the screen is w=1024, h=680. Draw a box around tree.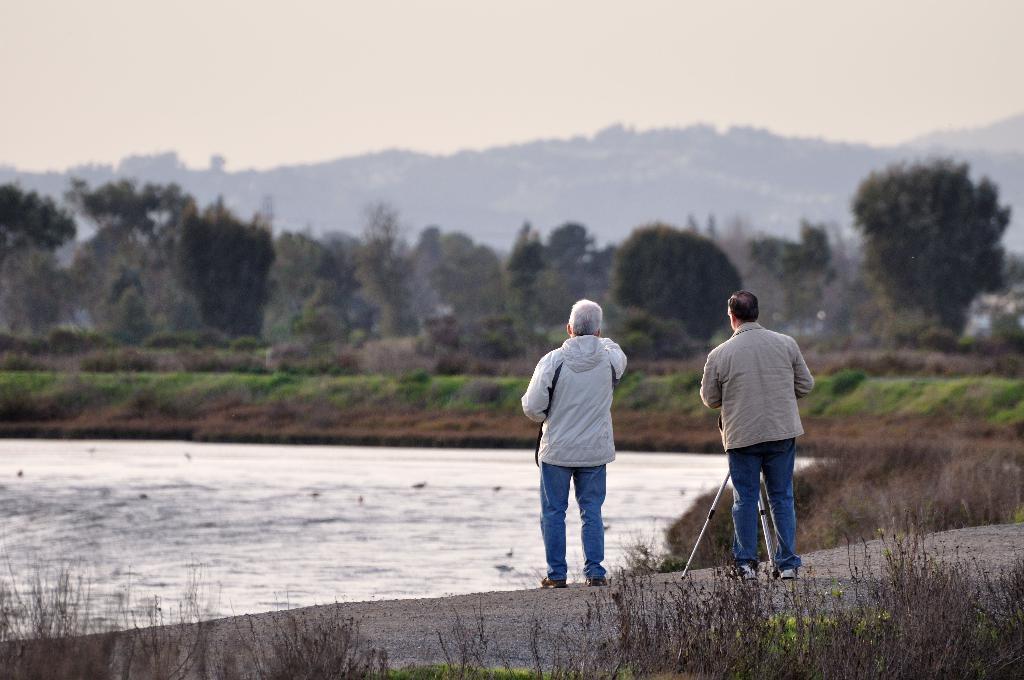
180/190/282/343.
